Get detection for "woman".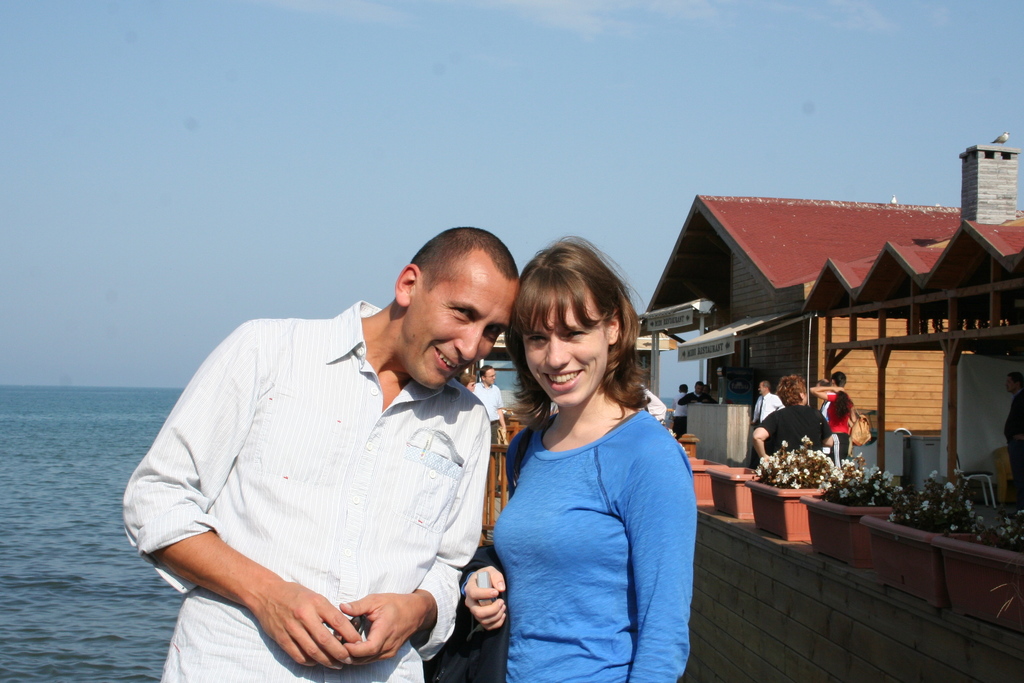
Detection: 812,370,855,461.
